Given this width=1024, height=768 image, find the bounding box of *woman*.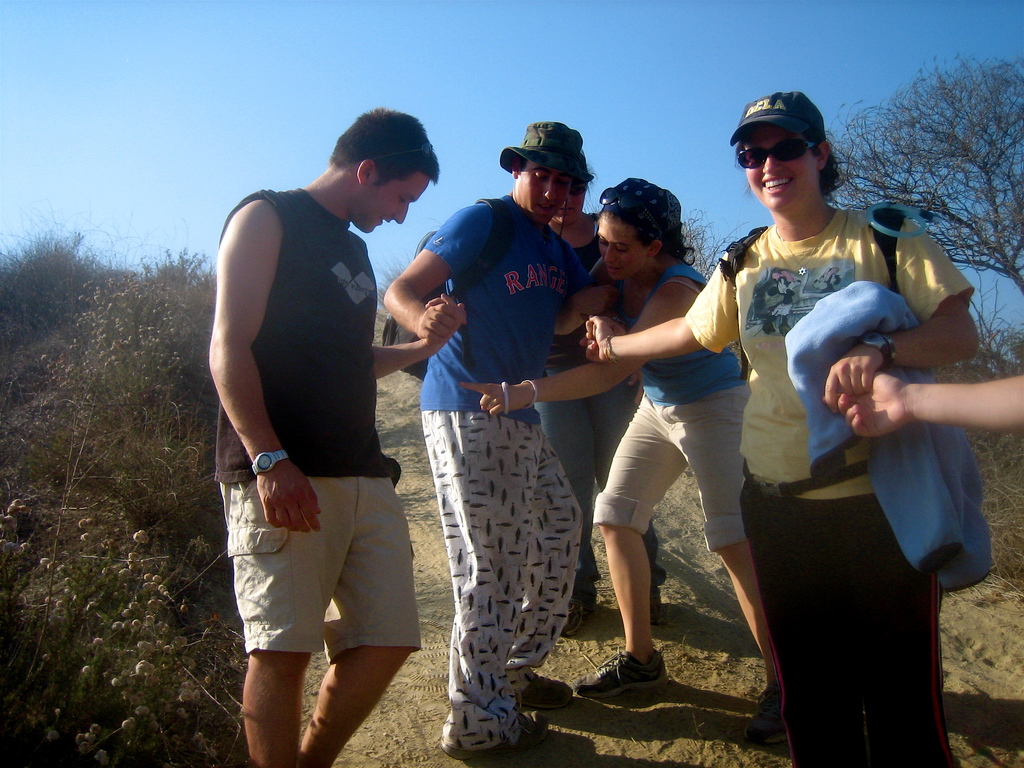
(461, 172, 793, 744).
